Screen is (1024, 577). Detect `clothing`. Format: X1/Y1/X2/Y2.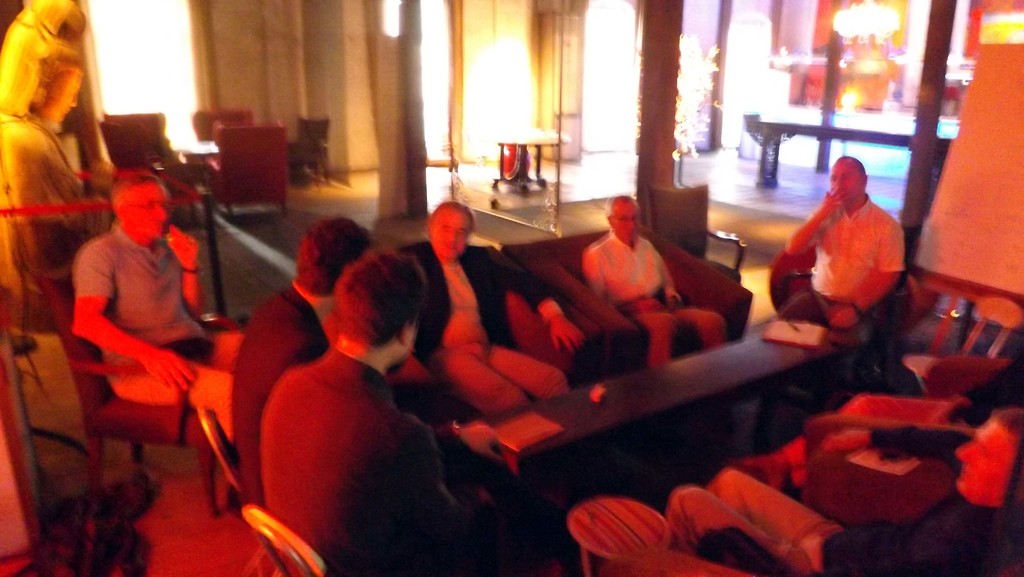
0/111/105/277.
